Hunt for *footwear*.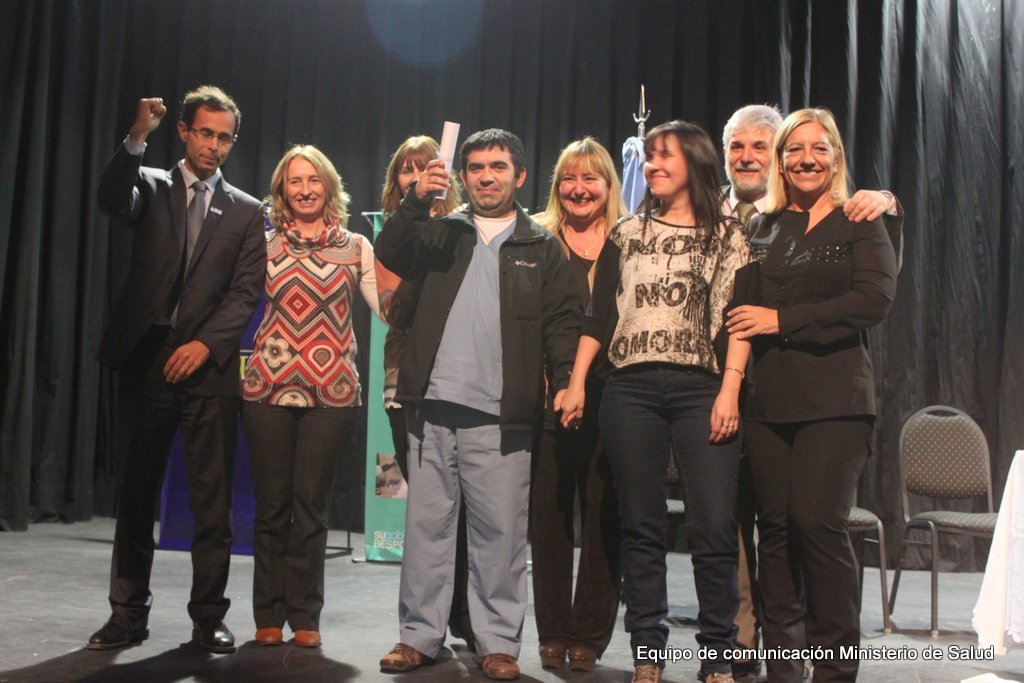
Hunted down at bbox=(539, 642, 557, 661).
